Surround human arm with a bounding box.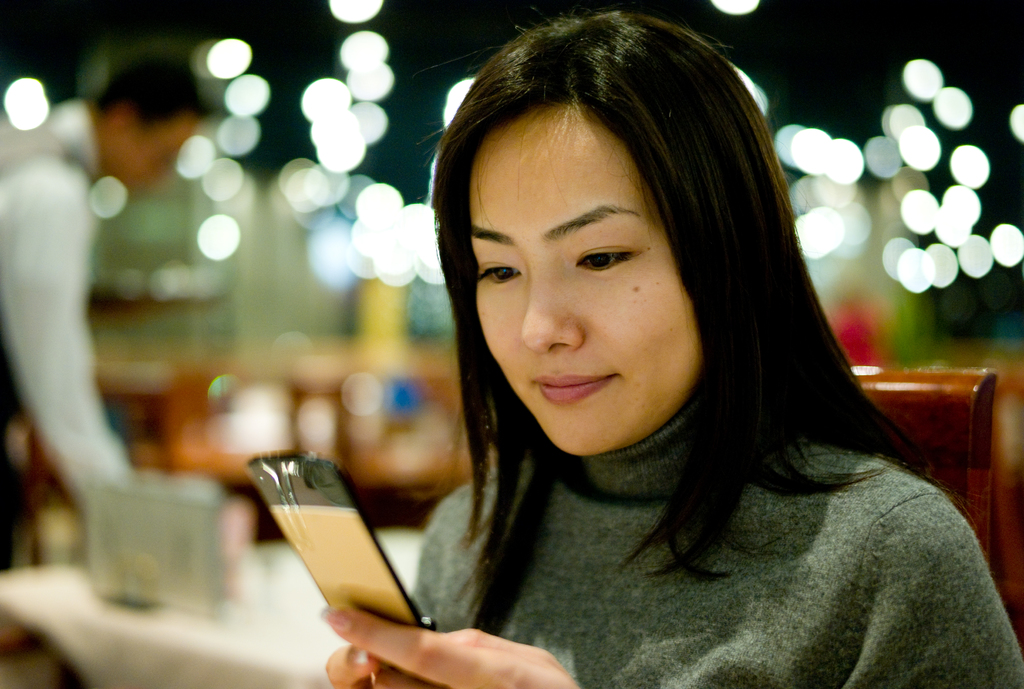
[328, 495, 1022, 686].
